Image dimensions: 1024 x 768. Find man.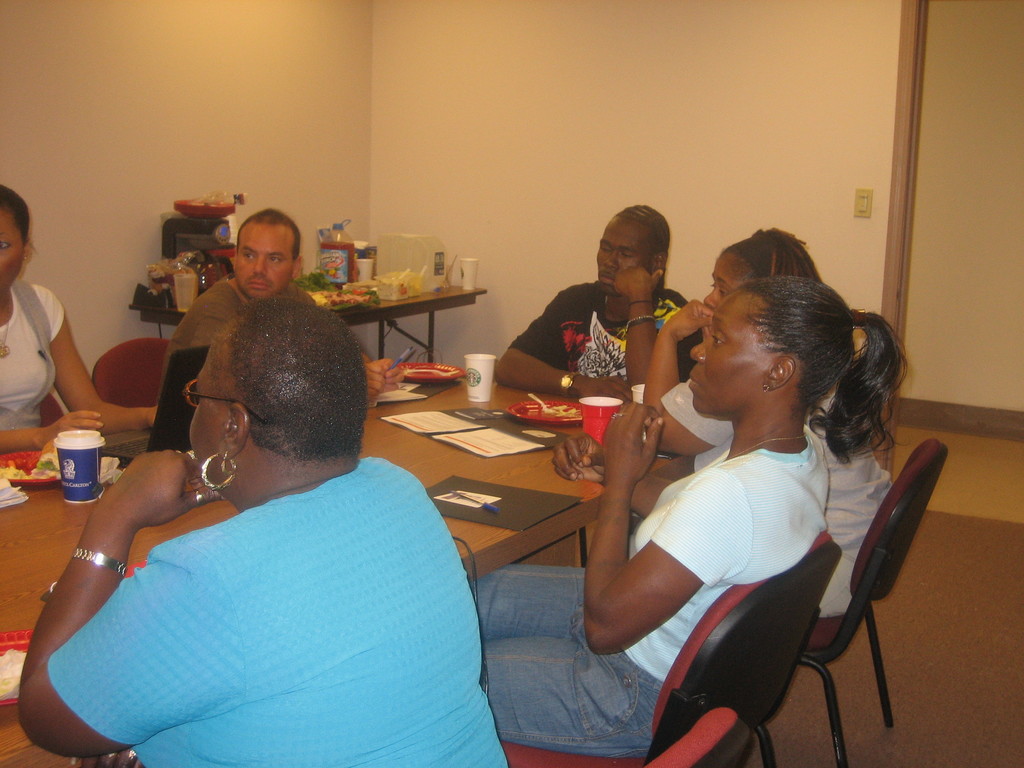
<region>145, 207, 404, 450</region>.
